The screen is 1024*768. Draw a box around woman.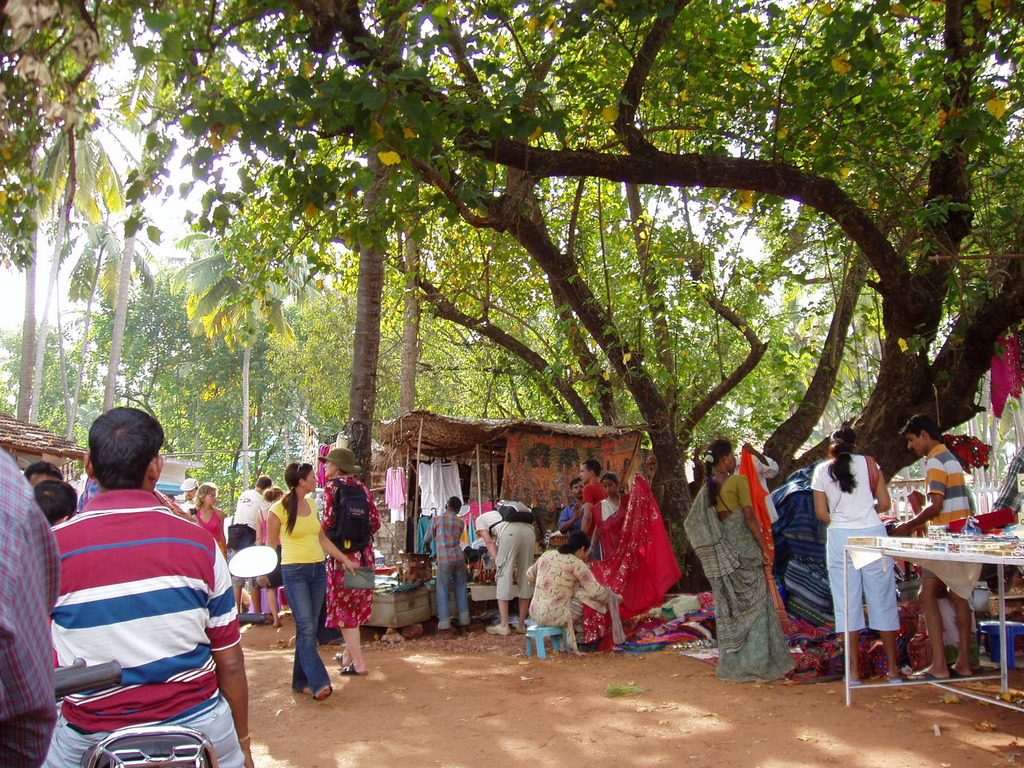
select_region(319, 447, 387, 673).
